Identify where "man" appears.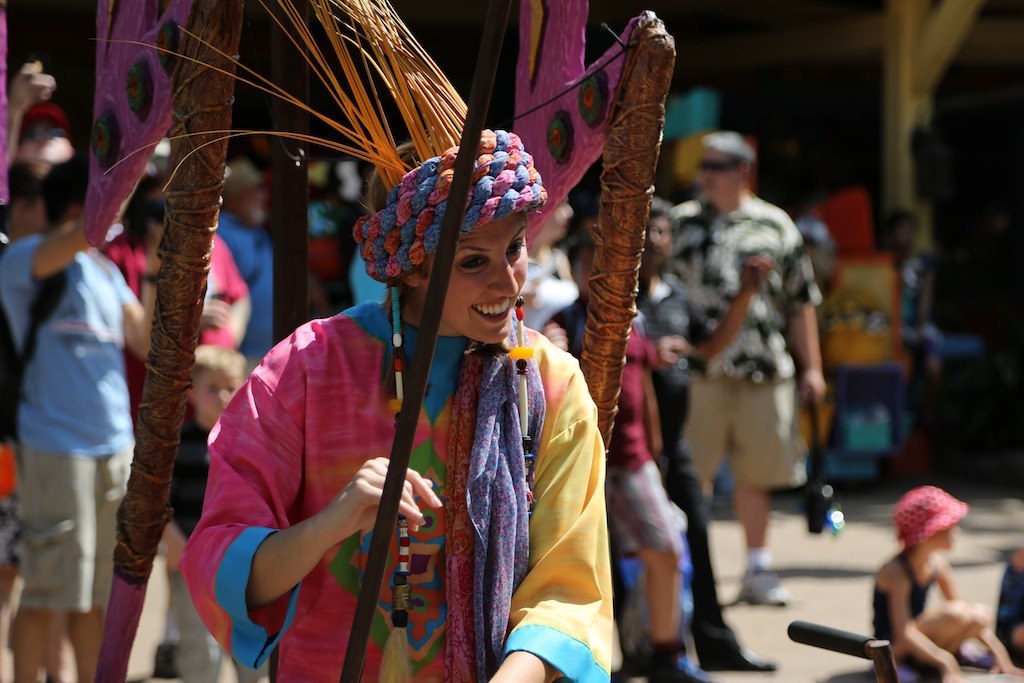
Appears at 1,147,159,682.
